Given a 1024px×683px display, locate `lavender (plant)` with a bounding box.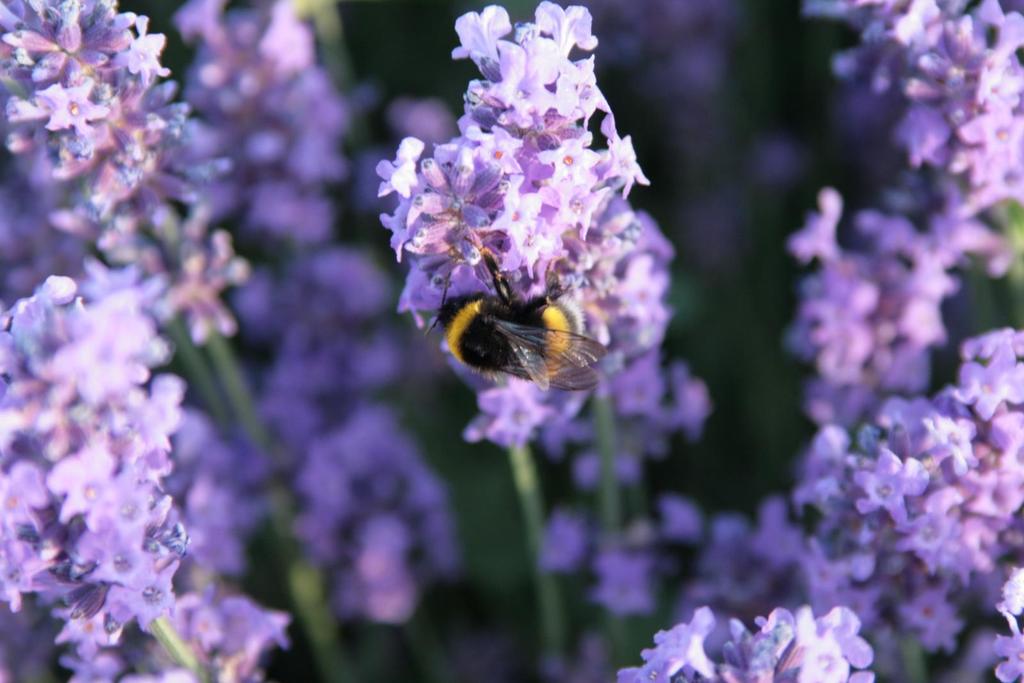
Located: [609,600,888,682].
